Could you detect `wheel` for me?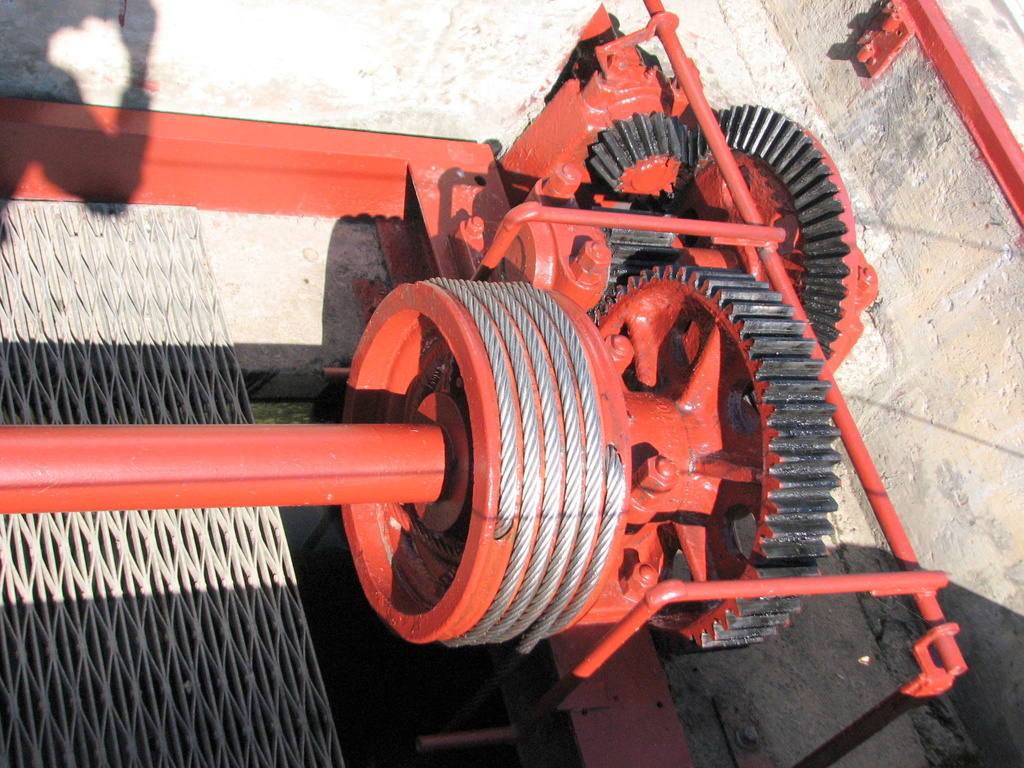
Detection result: locate(687, 104, 845, 356).
